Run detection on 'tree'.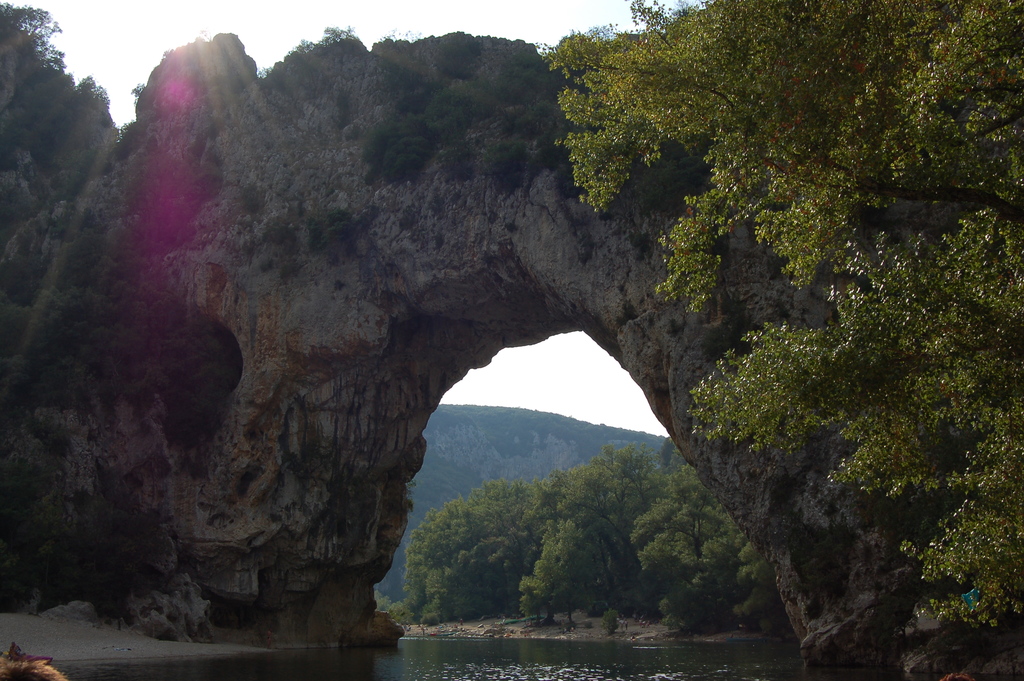
Result: bbox=[644, 475, 802, 627].
